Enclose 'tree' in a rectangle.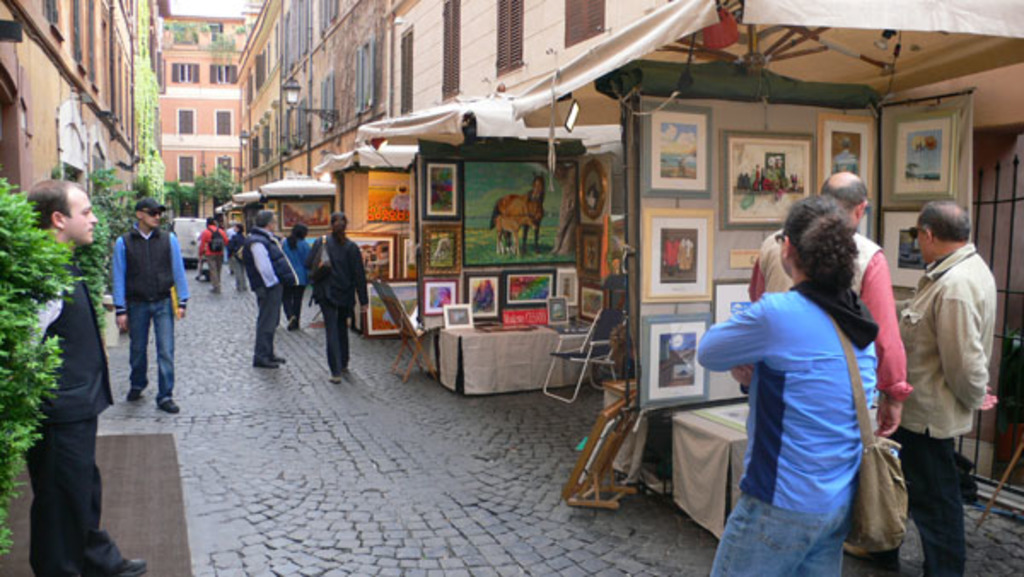
0, 176, 77, 557.
